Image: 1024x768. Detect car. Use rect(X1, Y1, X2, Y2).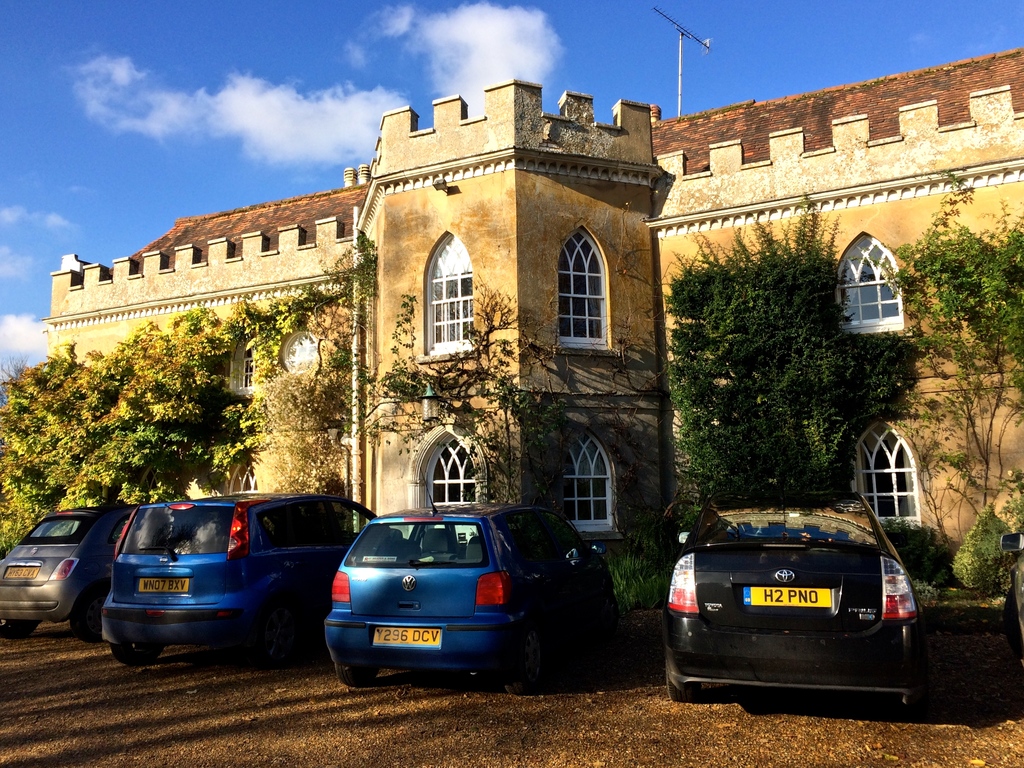
rect(652, 496, 928, 719).
